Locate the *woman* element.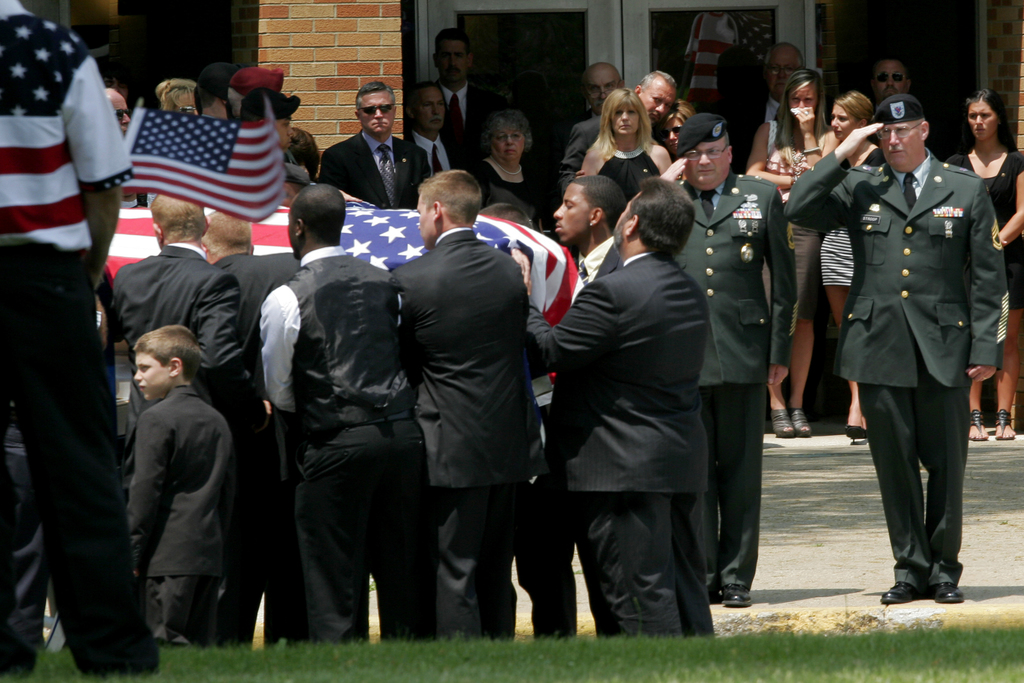
Element bbox: left=573, top=76, right=695, bottom=197.
